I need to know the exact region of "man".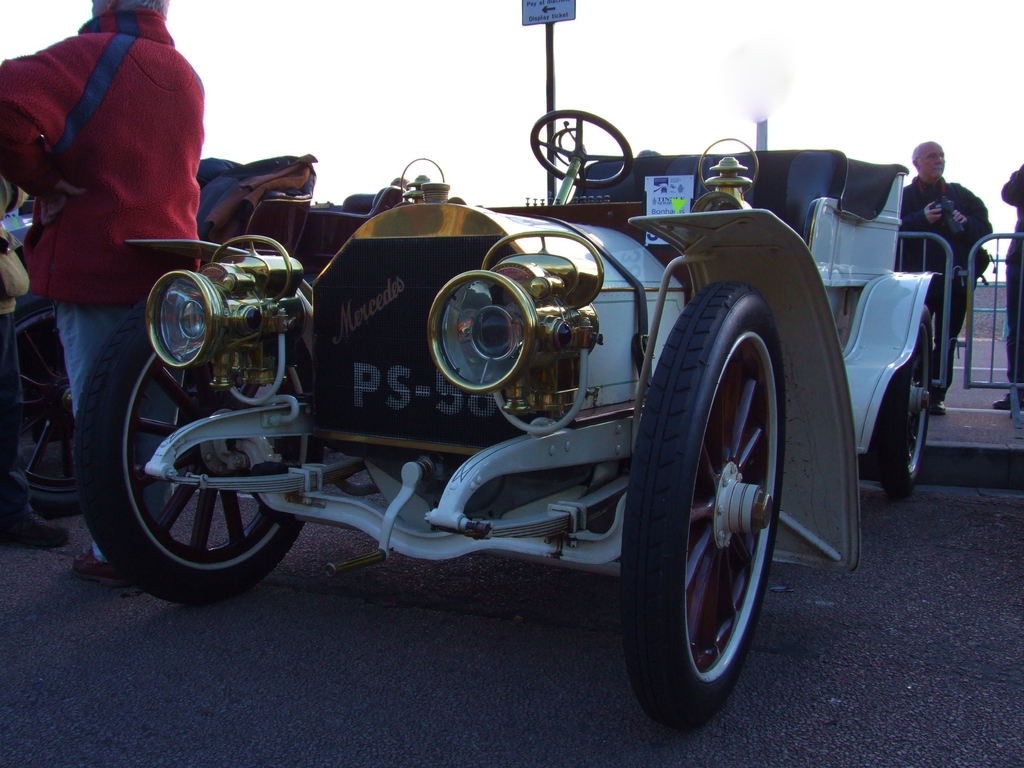
Region: {"left": 0, "top": 0, "right": 233, "bottom": 501}.
